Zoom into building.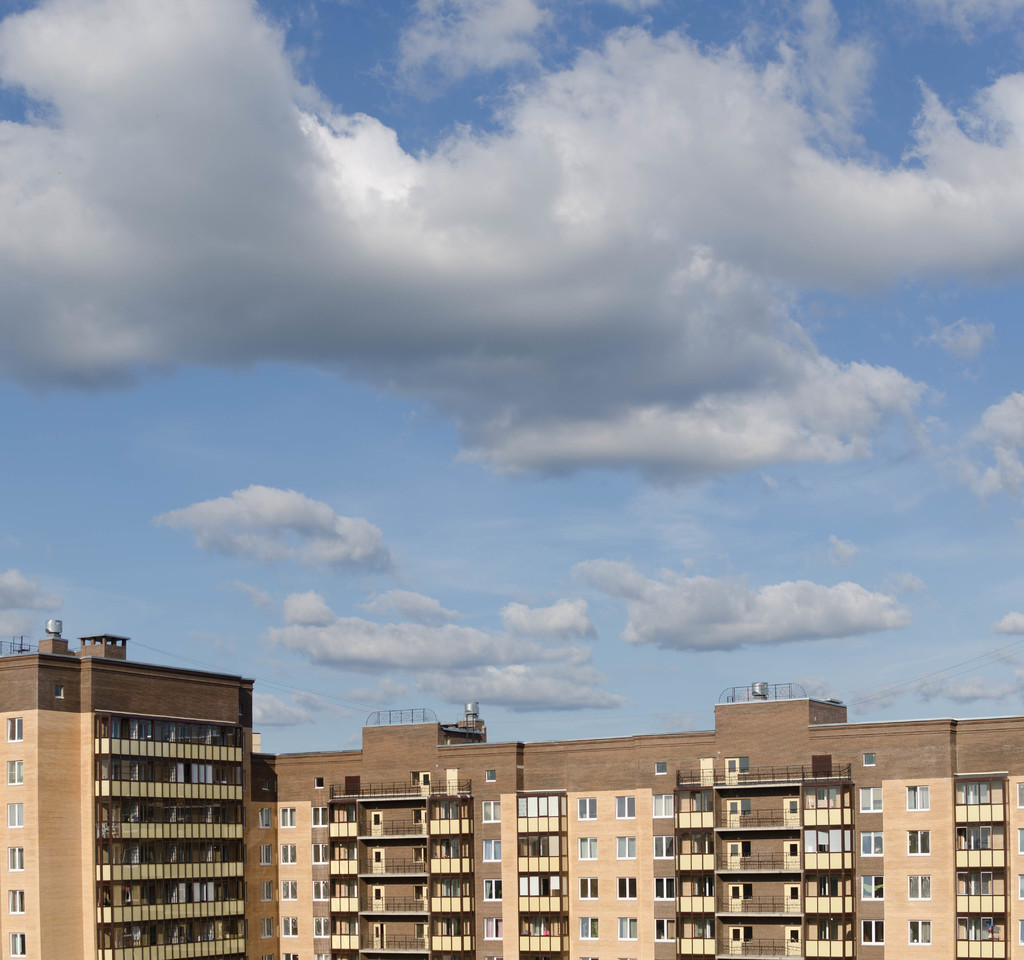
Zoom target: 0, 616, 250, 959.
